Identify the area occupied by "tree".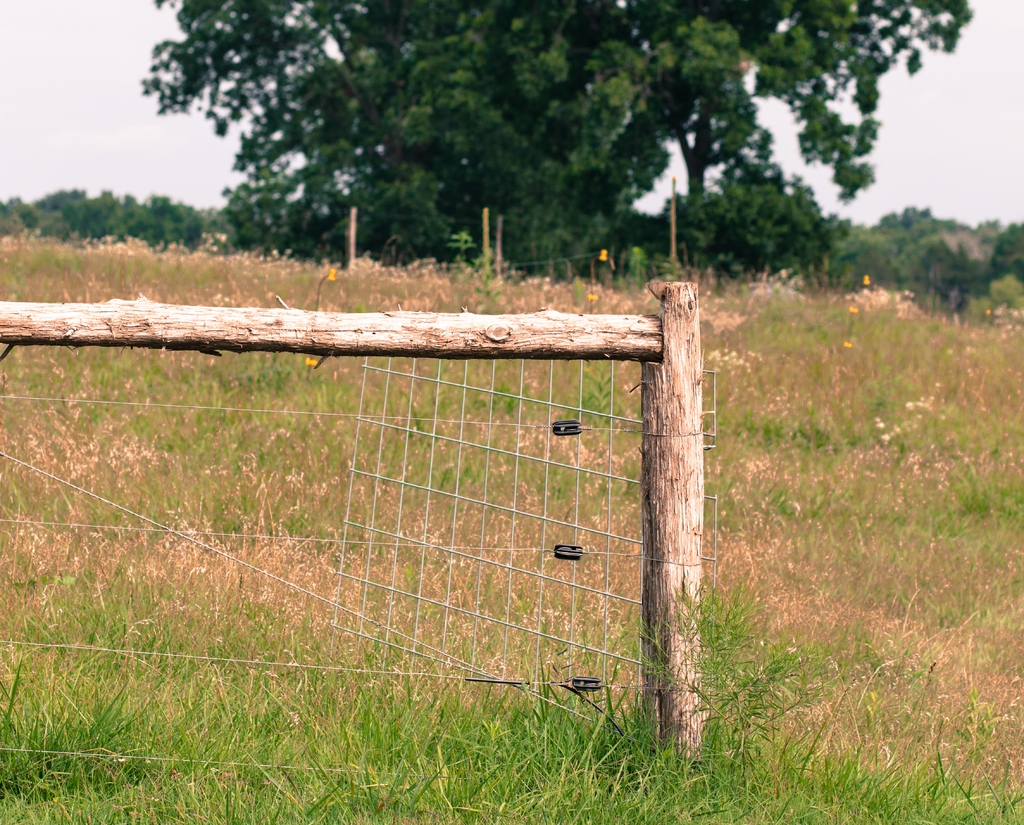
Area: {"x1": 140, "y1": 0, "x2": 977, "y2": 280}.
